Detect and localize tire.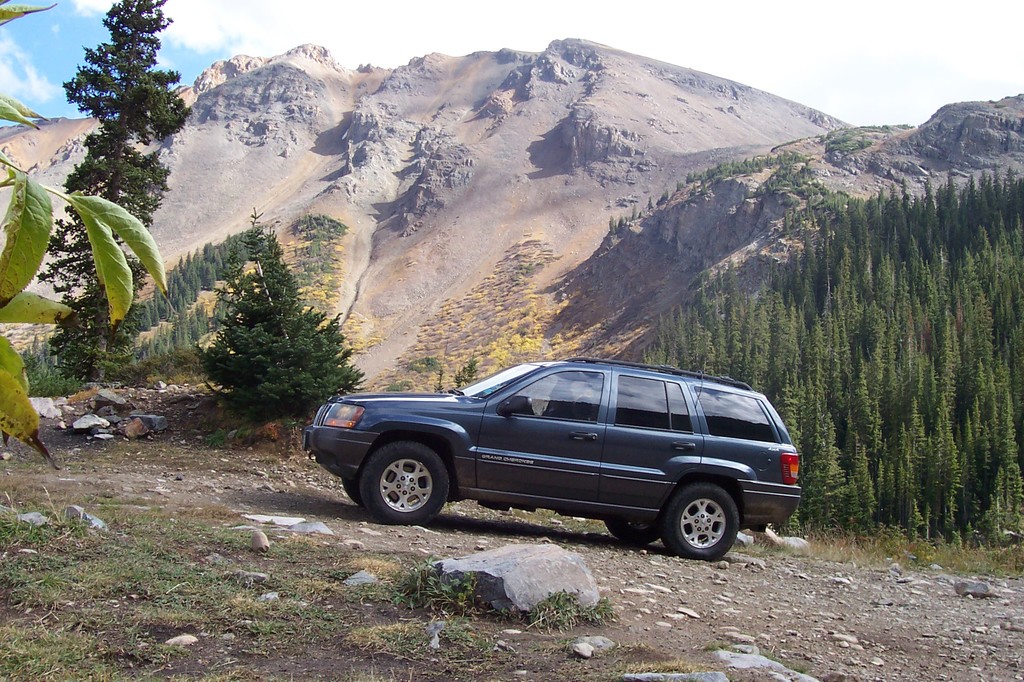
Localized at 606 521 659 541.
